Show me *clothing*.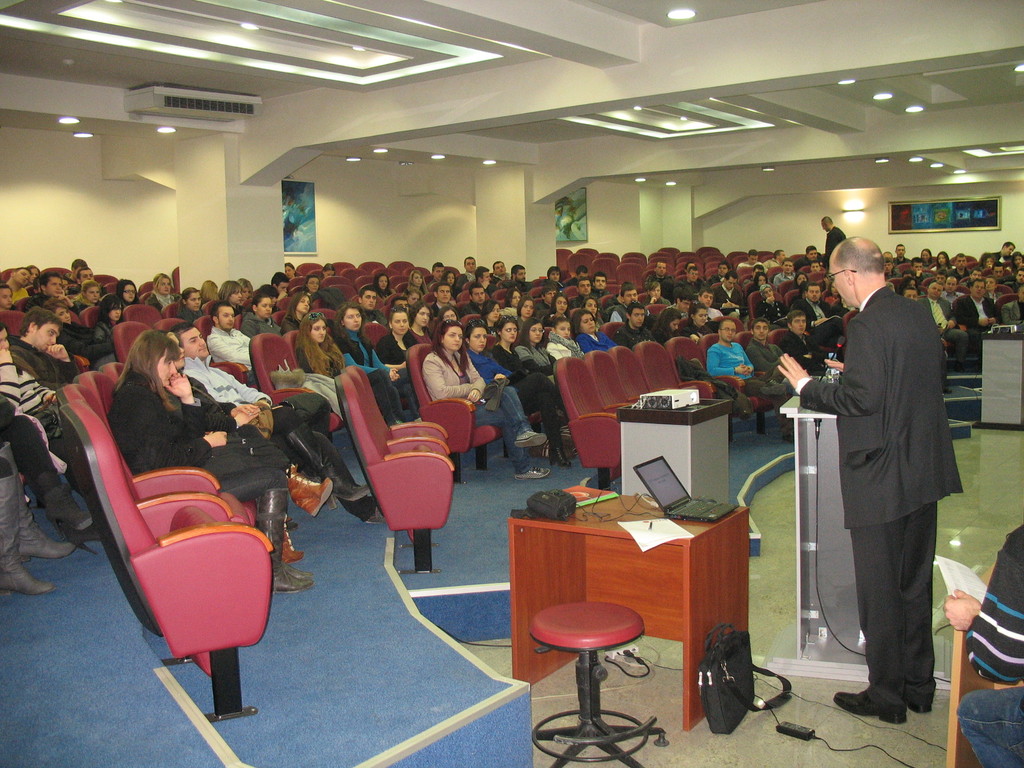
*clothing* is here: select_region(429, 348, 505, 395).
